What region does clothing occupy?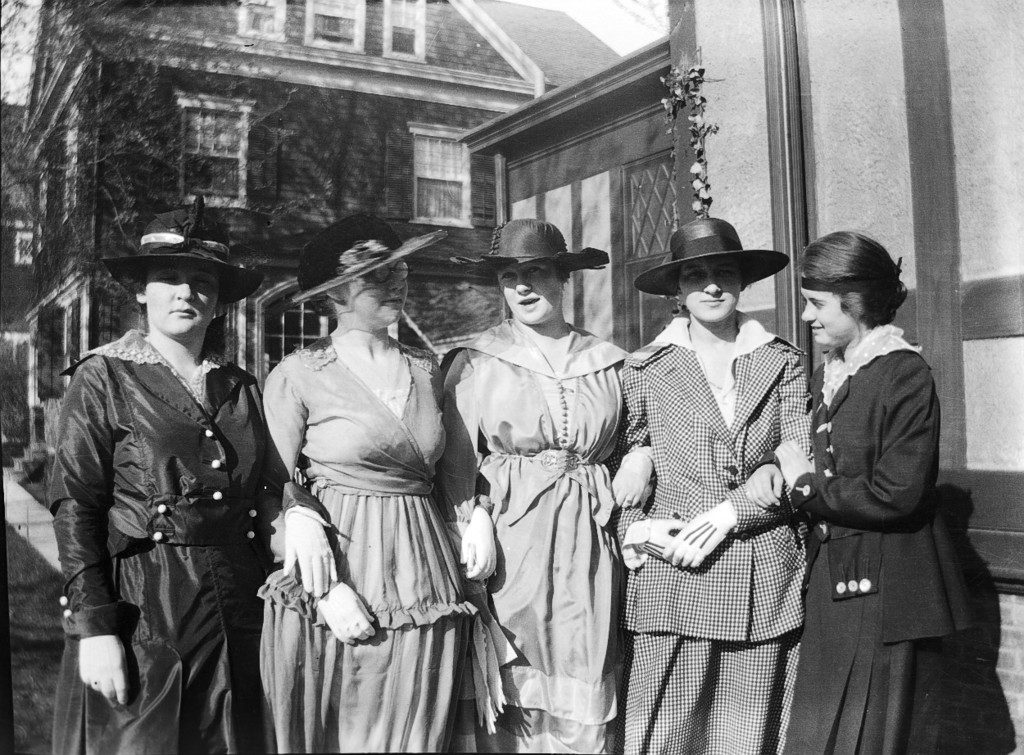
rect(786, 311, 970, 750).
